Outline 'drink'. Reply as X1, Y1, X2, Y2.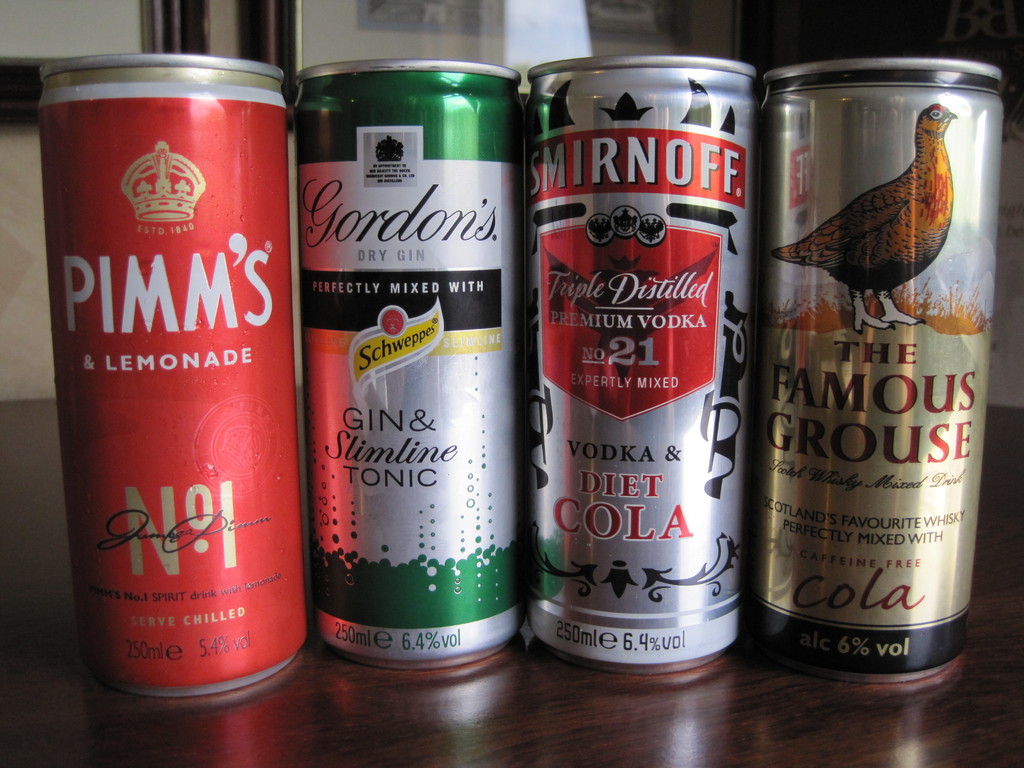
294, 64, 529, 675.
